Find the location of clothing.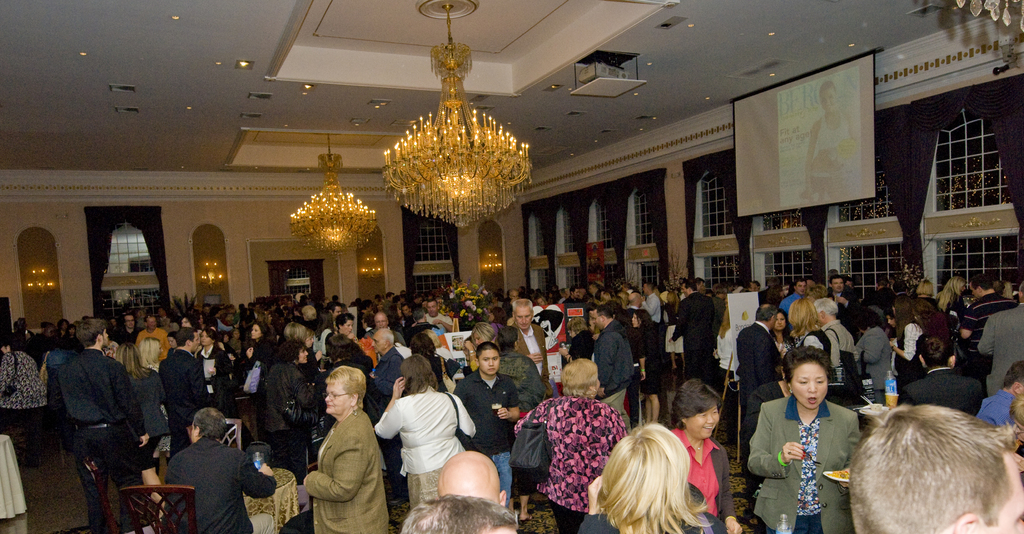
Location: box=[369, 327, 411, 353].
